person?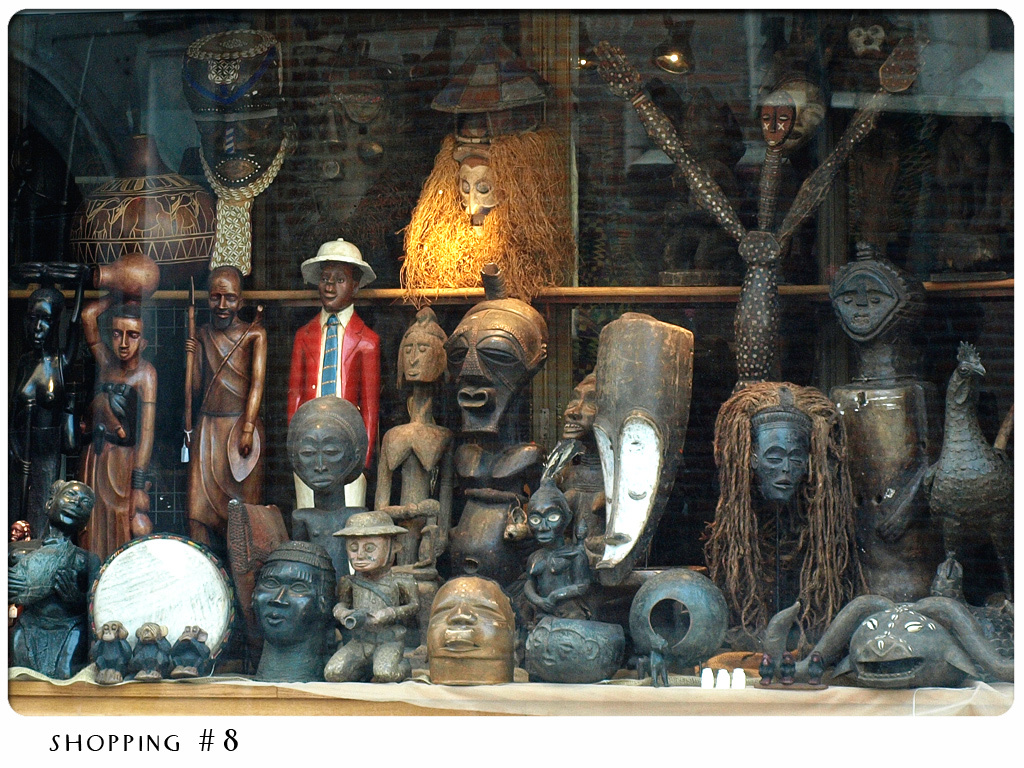
5, 520, 36, 624
